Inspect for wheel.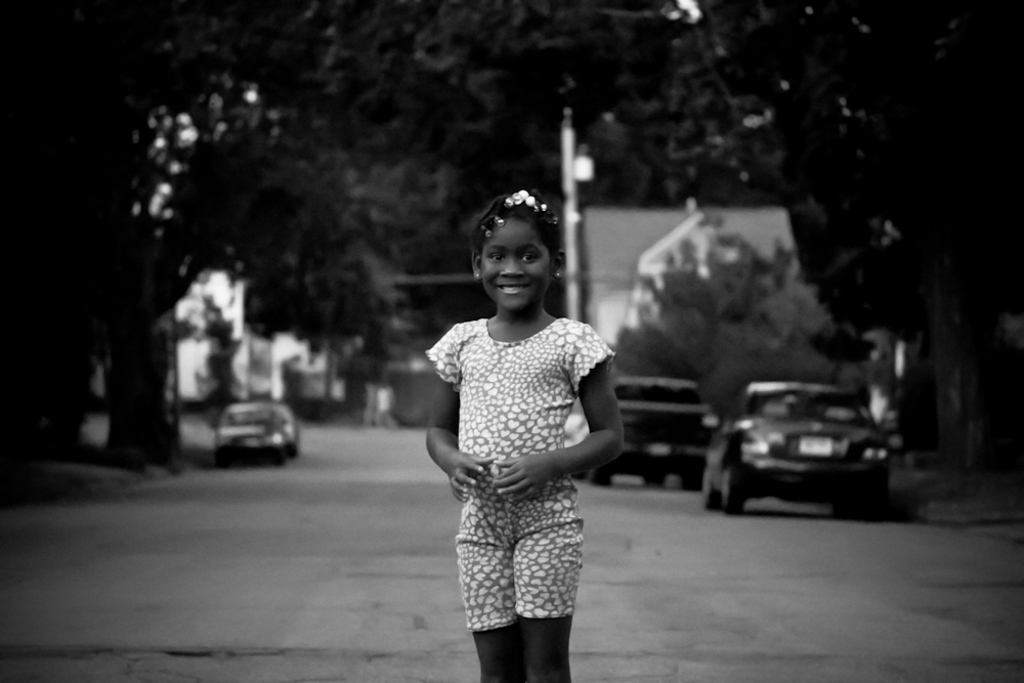
Inspection: 575:469:617:489.
